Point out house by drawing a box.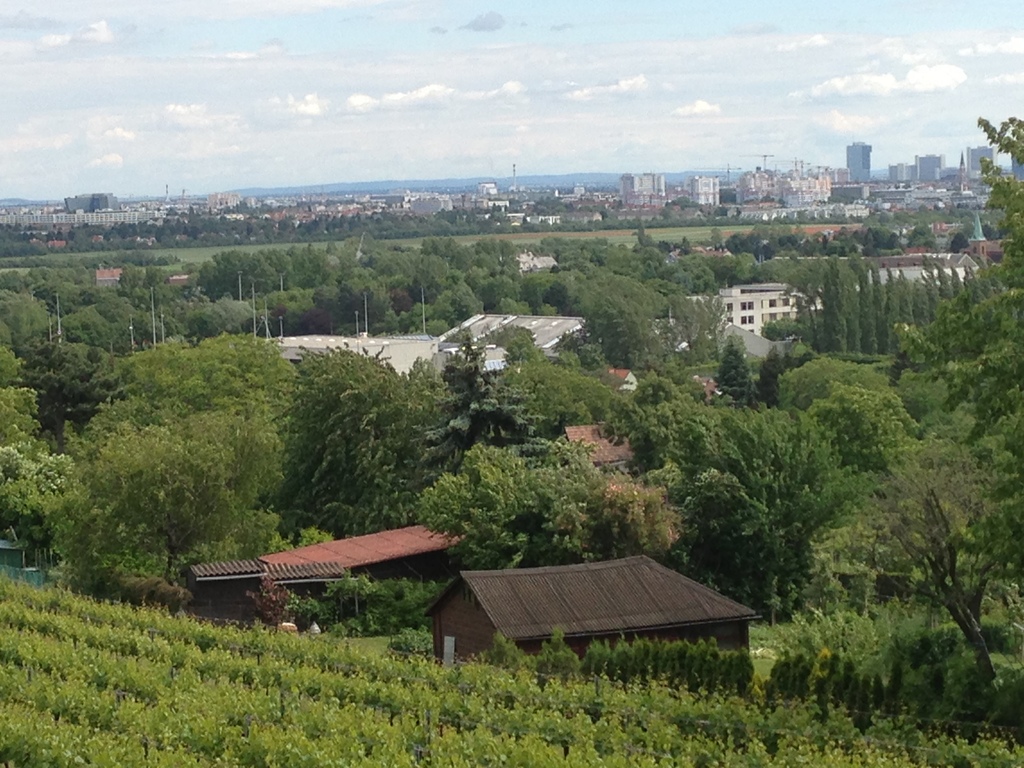
(left=422, top=552, right=764, bottom=662).
